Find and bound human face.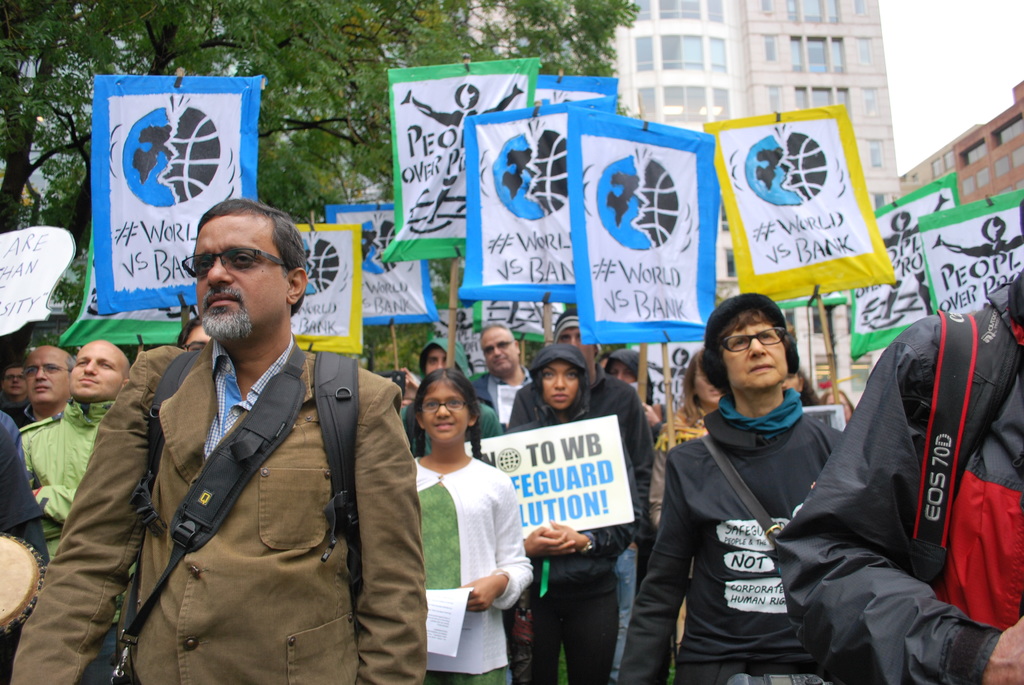
Bound: crop(68, 336, 120, 400).
